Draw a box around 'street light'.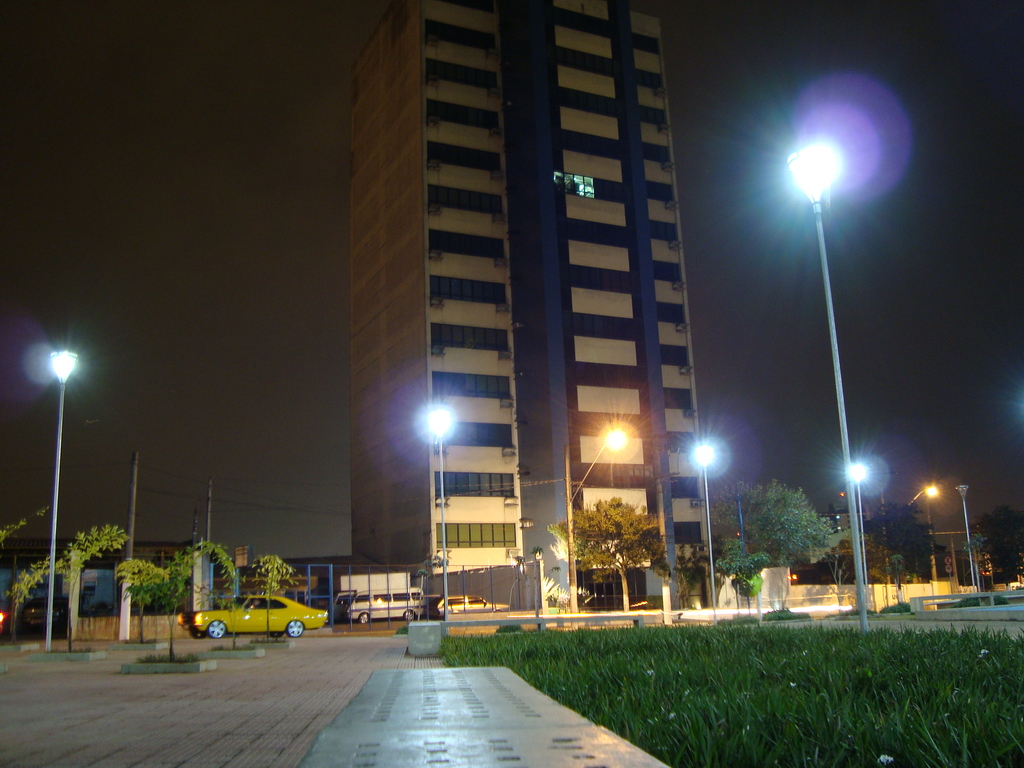
[left=51, top=347, right=79, bottom=652].
